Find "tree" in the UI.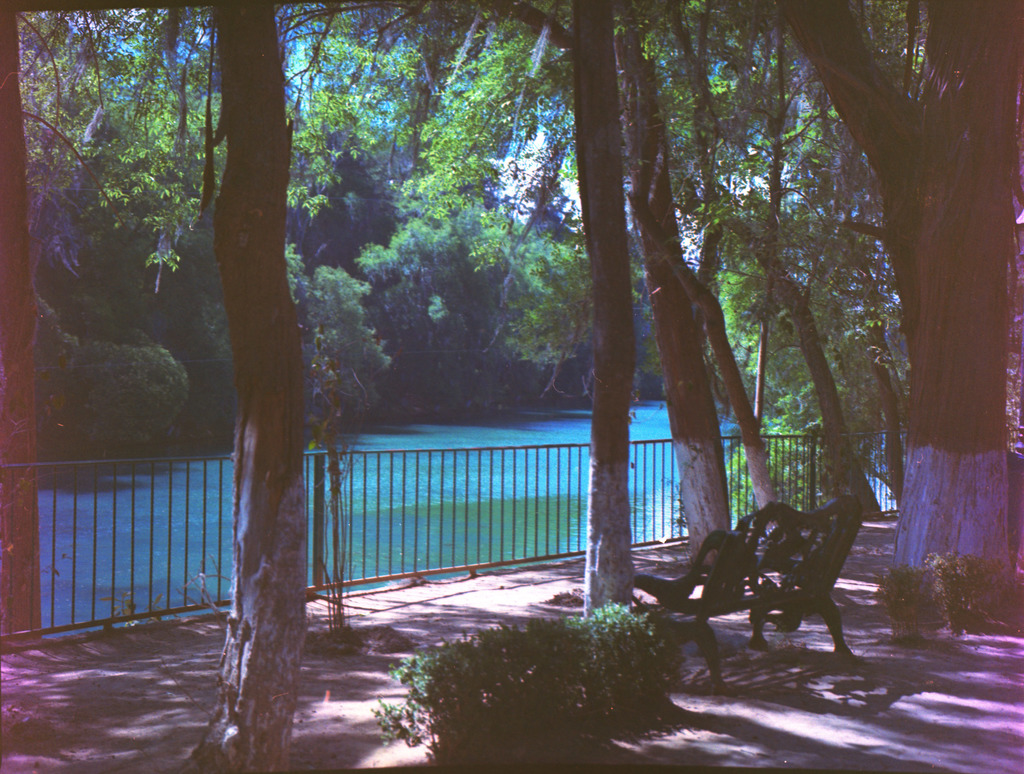
UI element at rect(189, 0, 314, 773).
